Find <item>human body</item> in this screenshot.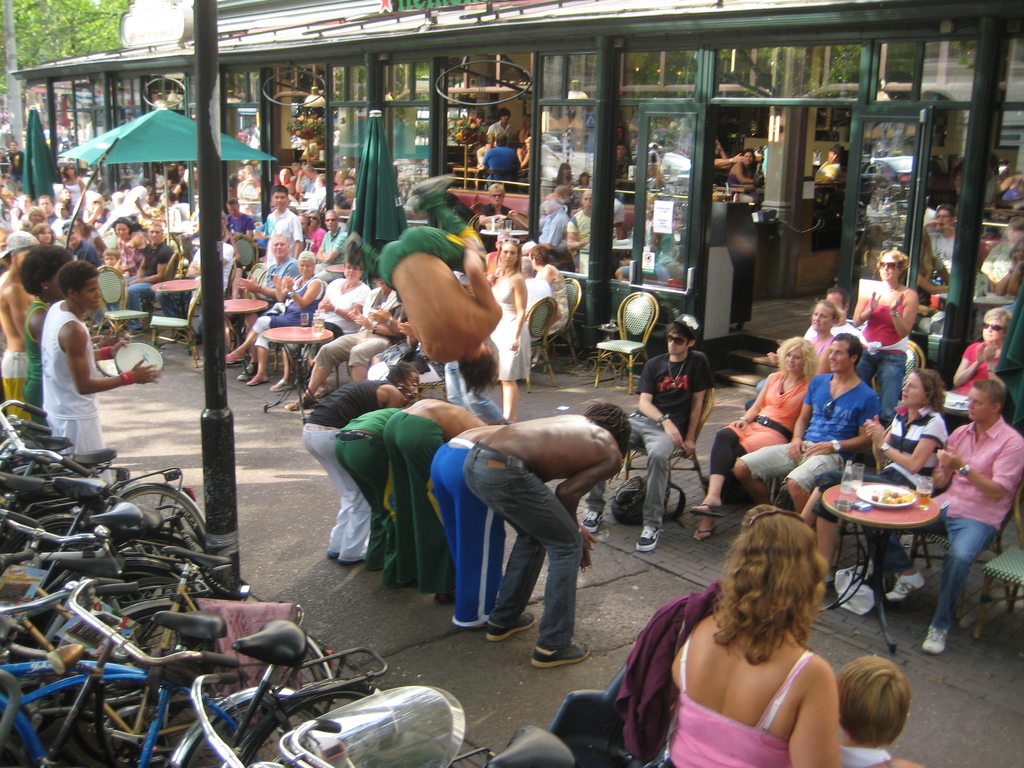
The bounding box for <item>human body</item> is crop(694, 246, 1022, 667).
